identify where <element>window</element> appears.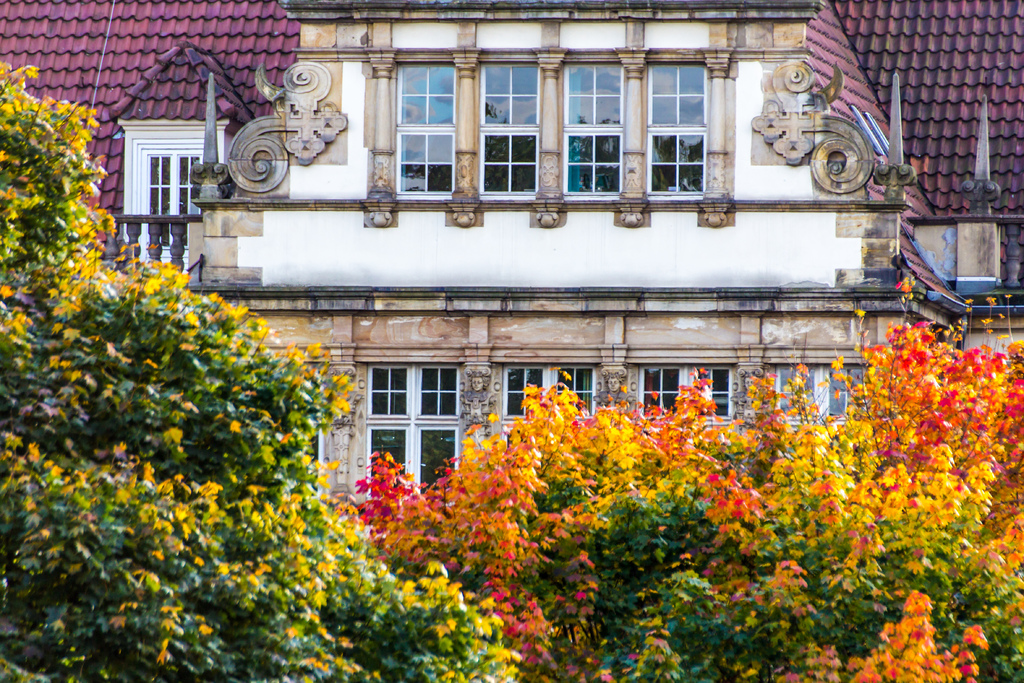
Appears at region(557, 63, 625, 192).
